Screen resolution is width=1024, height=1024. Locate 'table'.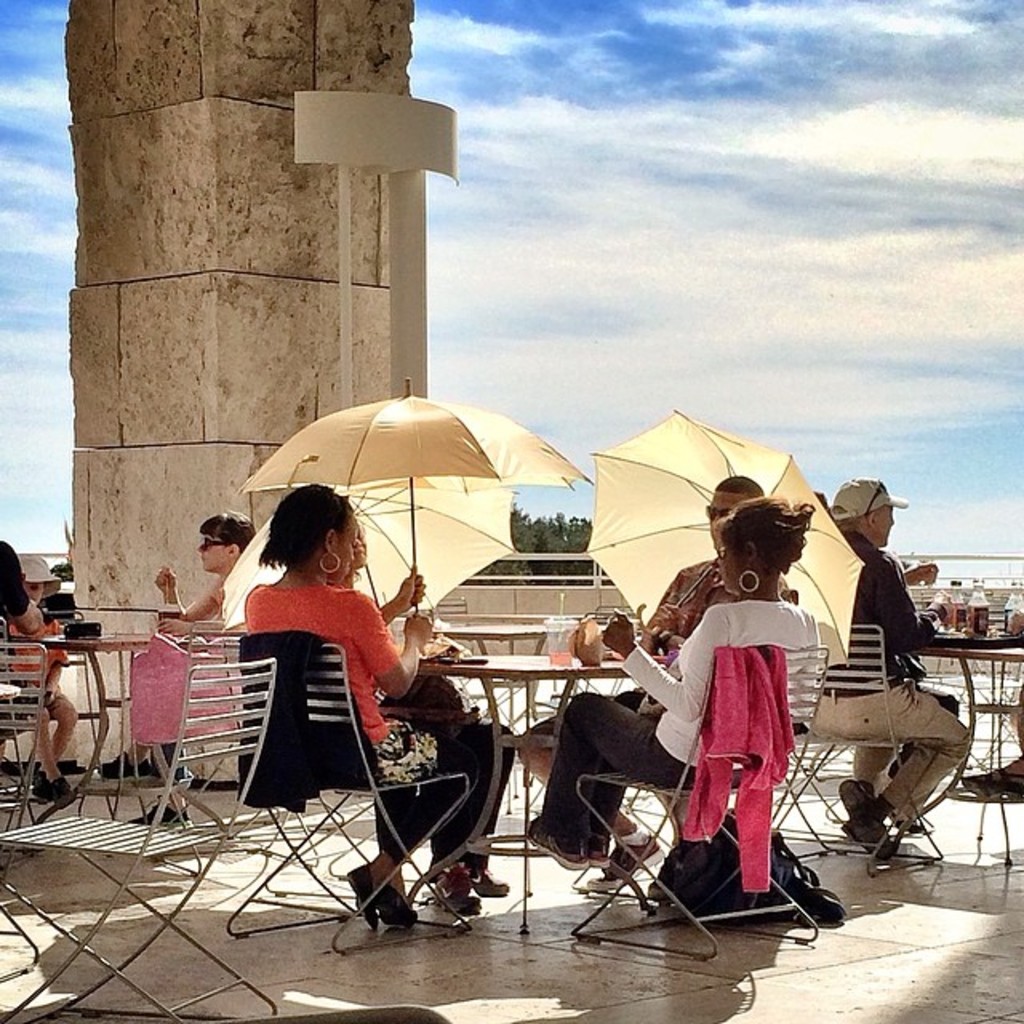
(43,622,163,826).
